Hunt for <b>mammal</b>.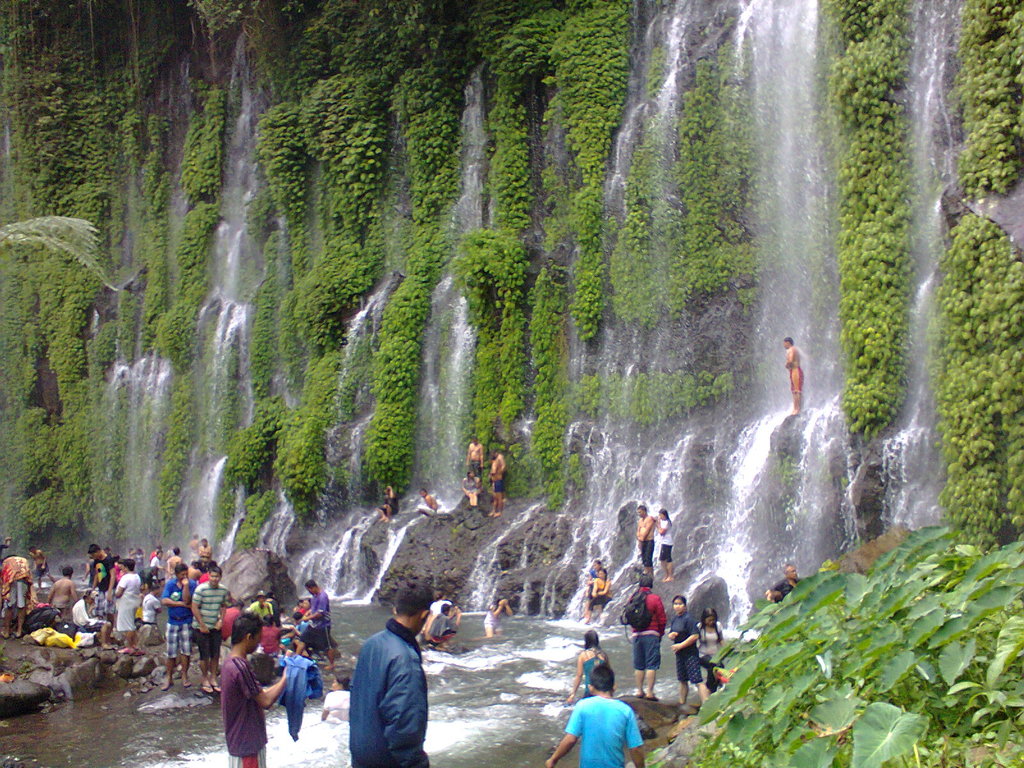
Hunted down at left=415, top=489, right=436, bottom=518.
